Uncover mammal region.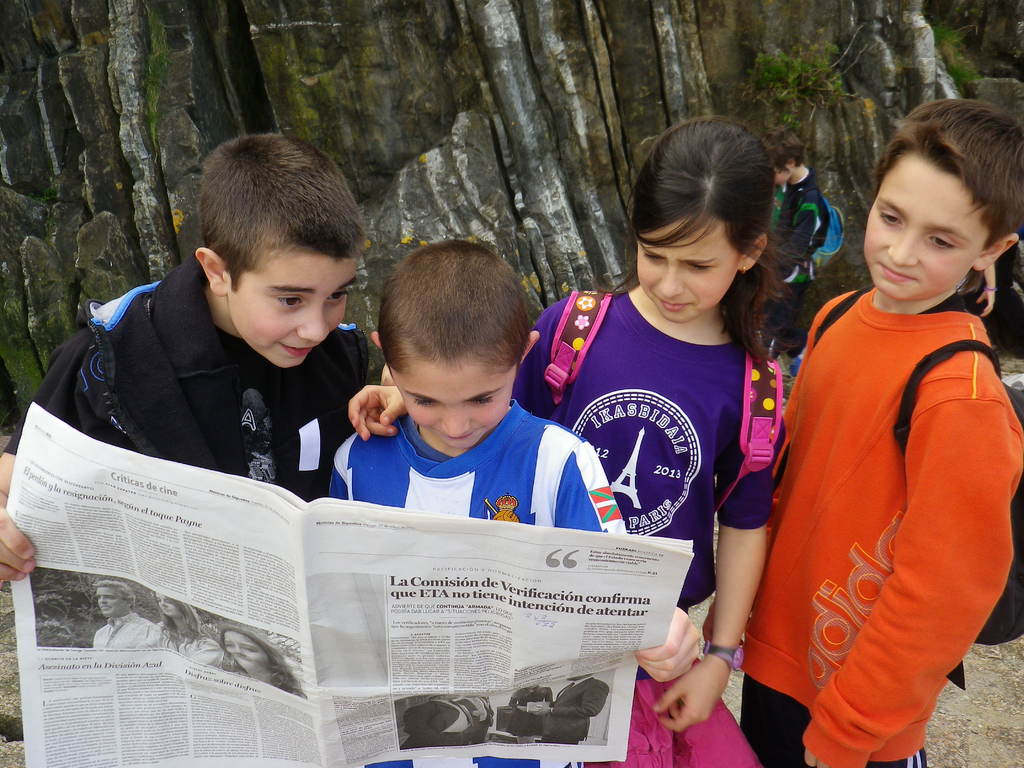
Uncovered: (505, 682, 551, 733).
